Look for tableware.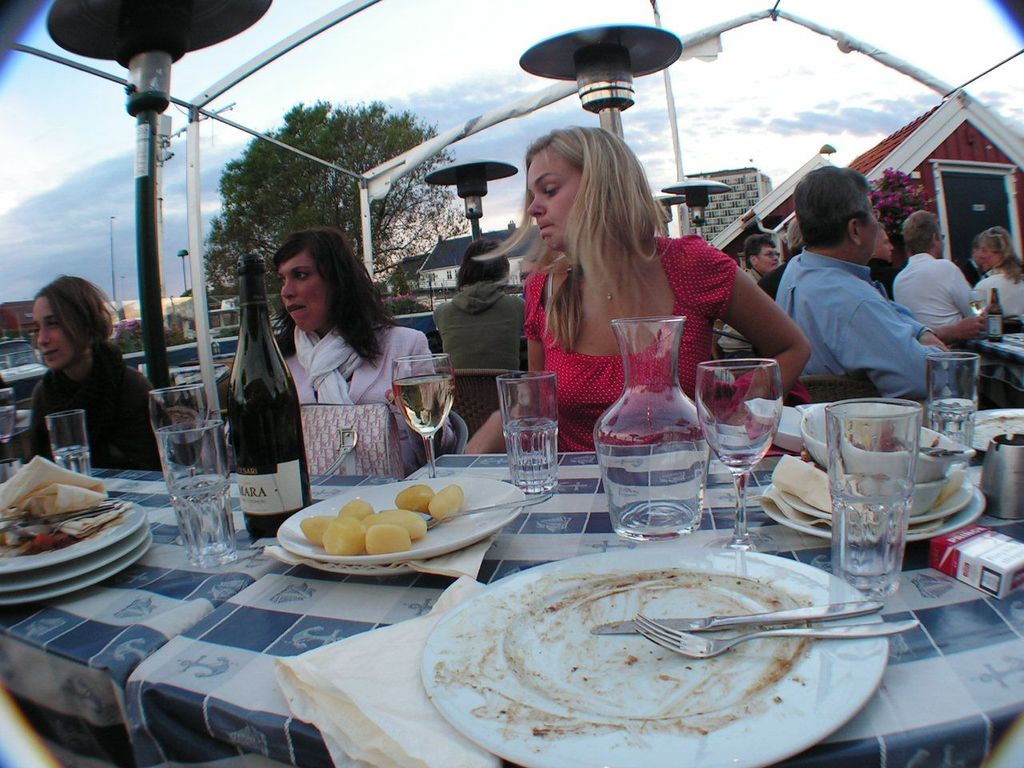
Found: (left=797, top=402, right=974, bottom=484).
